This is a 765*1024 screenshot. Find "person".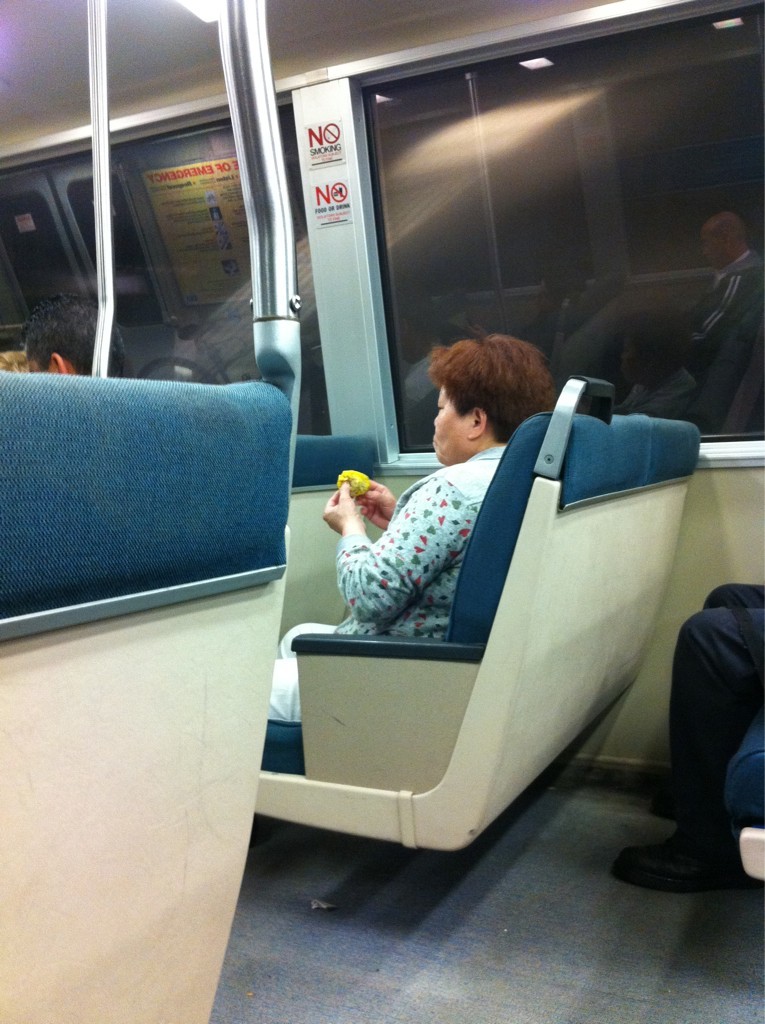
Bounding box: select_region(16, 298, 133, 381).
